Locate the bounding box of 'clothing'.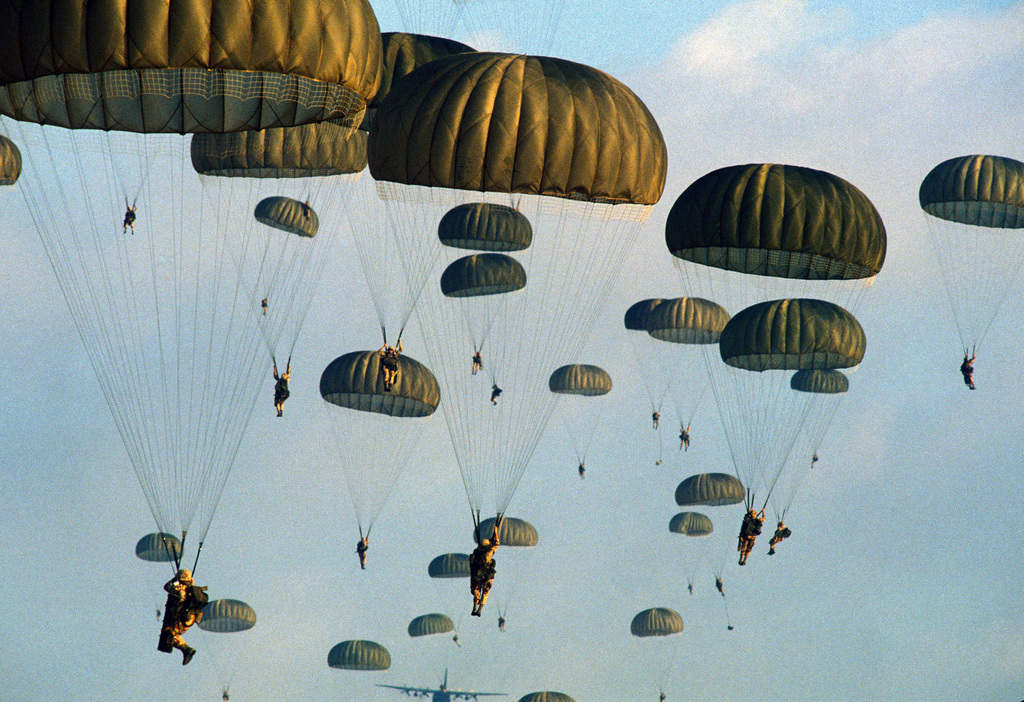
Bounding box: l=579, t=464, r=585, b=476.
